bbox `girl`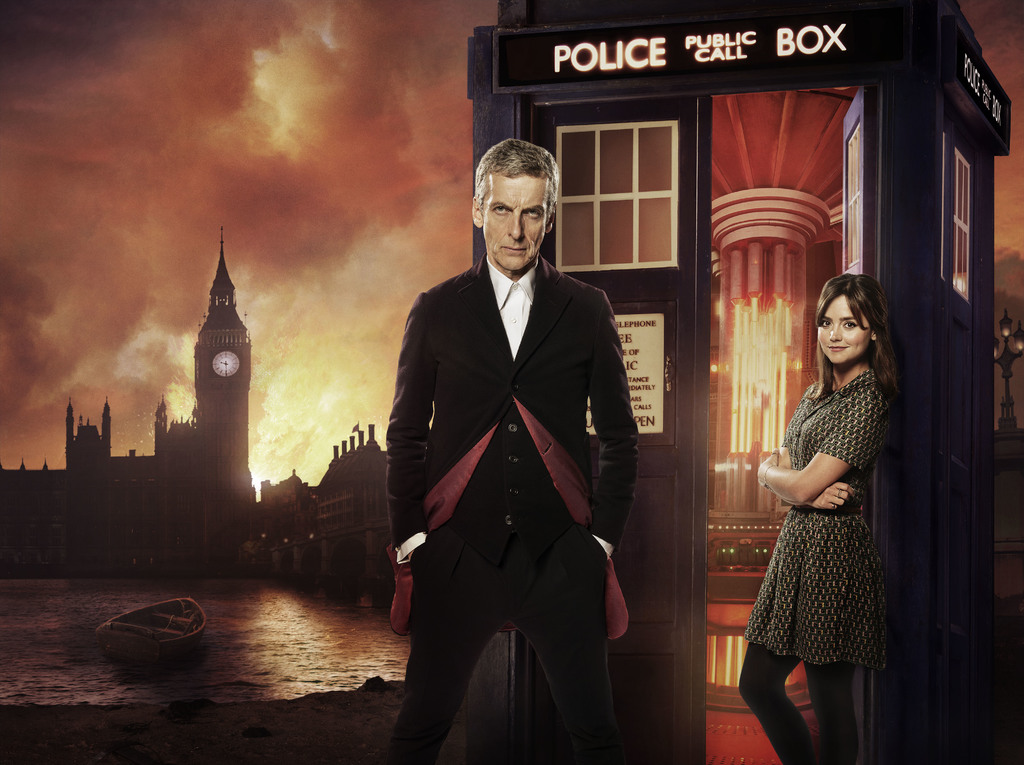
bbox(737, 271, 899, 764)
